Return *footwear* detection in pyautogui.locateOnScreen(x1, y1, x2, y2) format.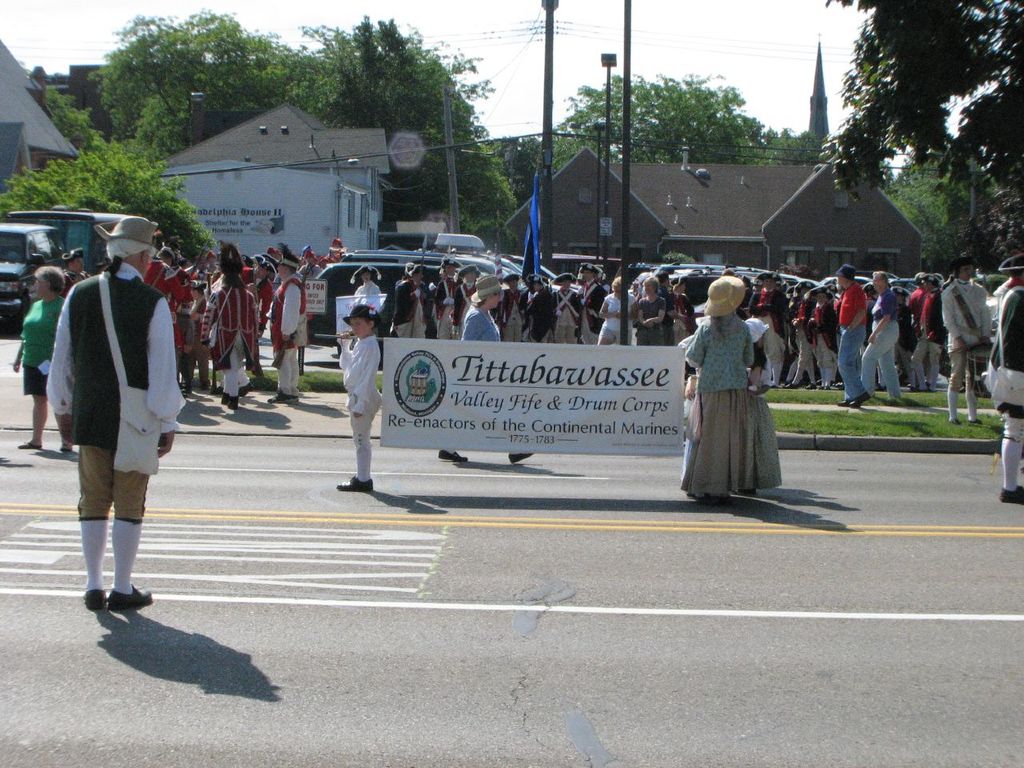
pyautogui.locateOnScreen(85, 591, 109, 609).
